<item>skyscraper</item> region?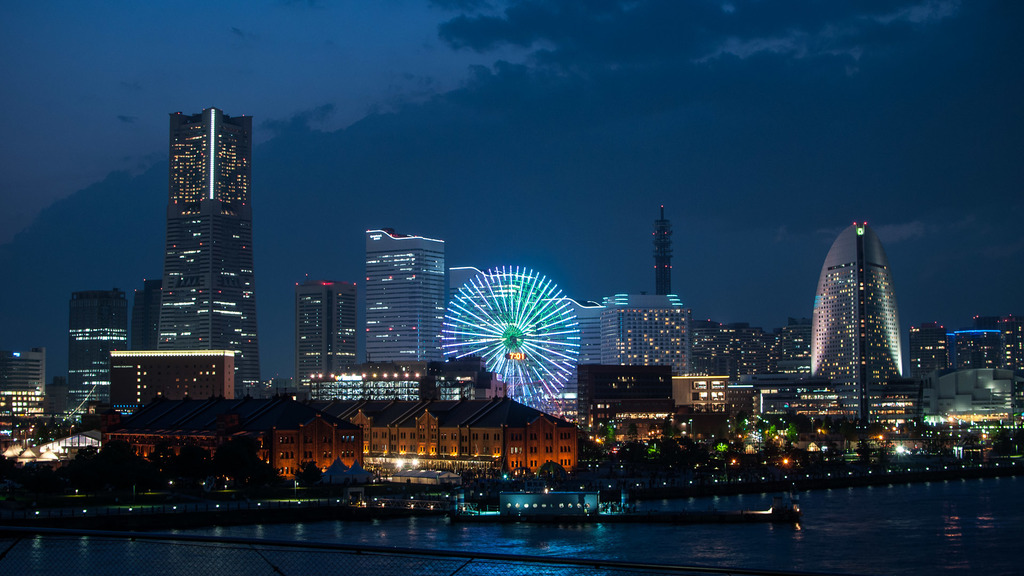
924, 318, 1016, 433
